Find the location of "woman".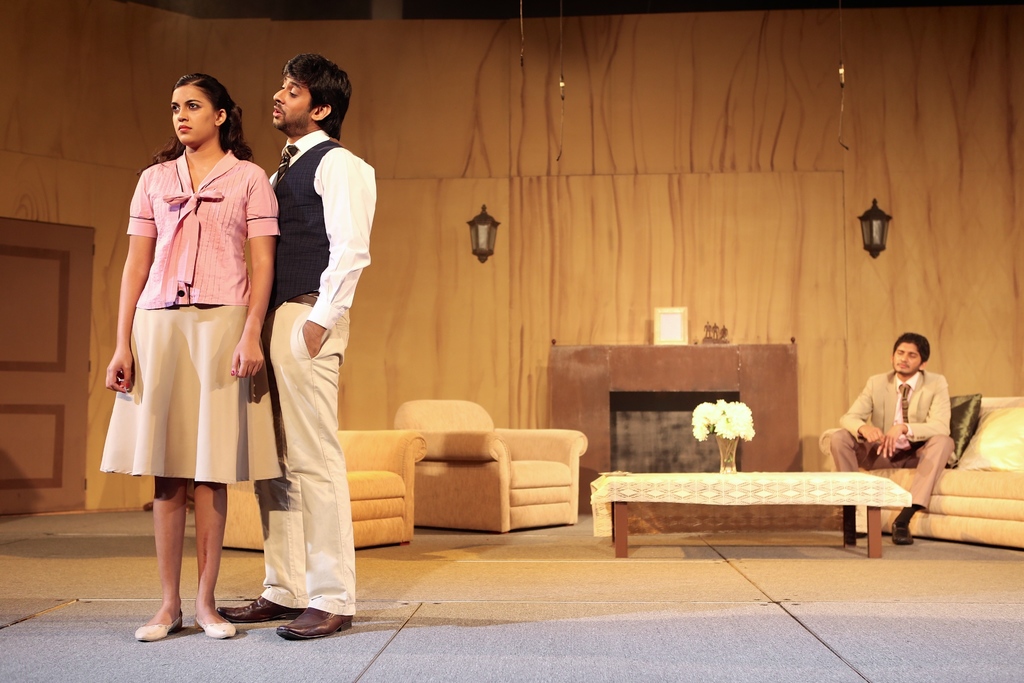
Location: [103,92,268,615].
